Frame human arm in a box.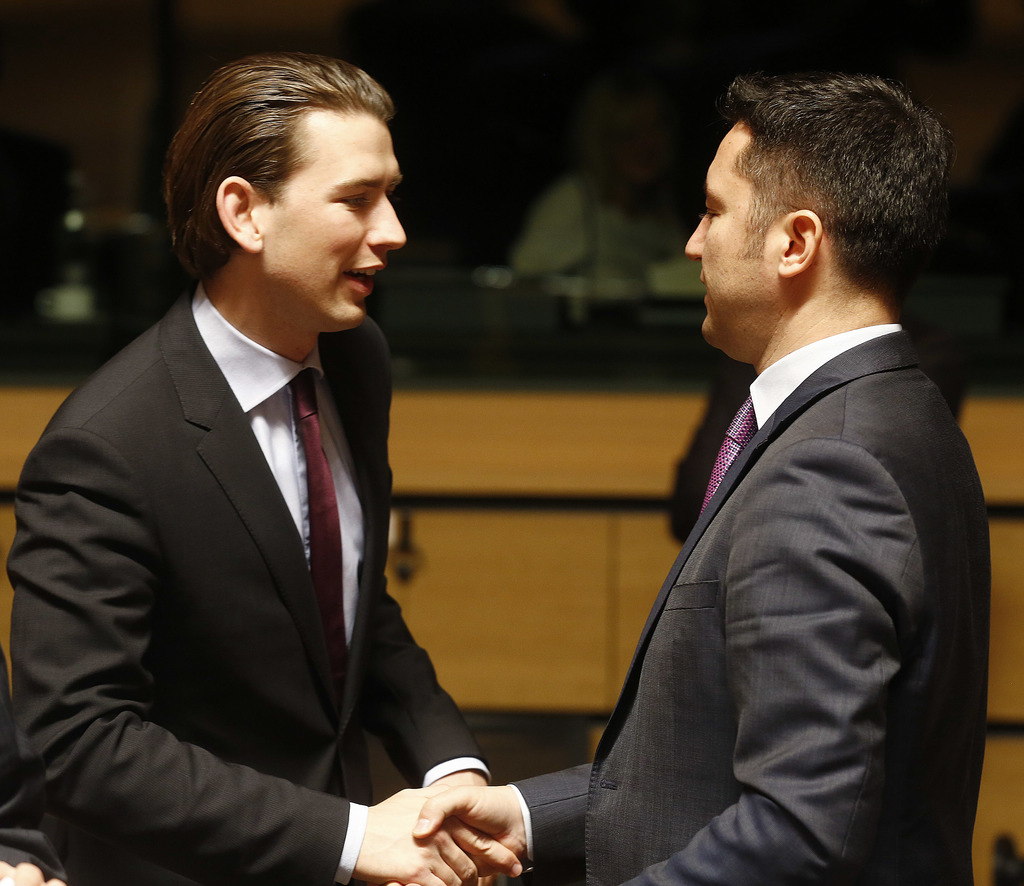
397/753/599/885.
